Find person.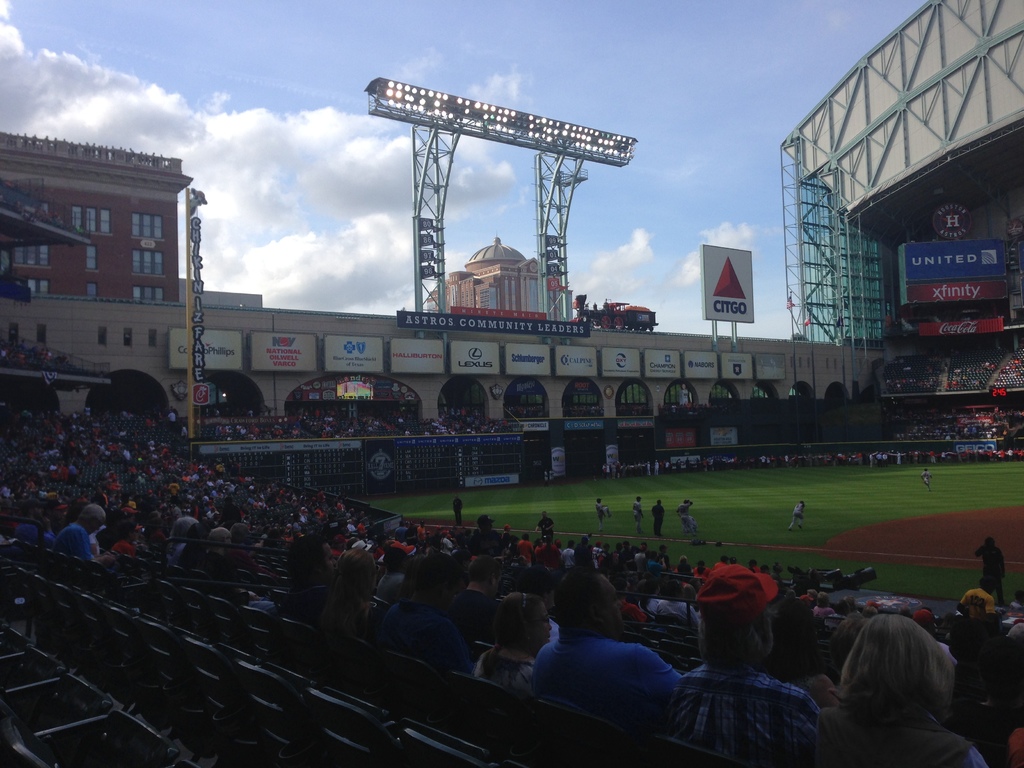
detection(812, 614, 987, 767).
